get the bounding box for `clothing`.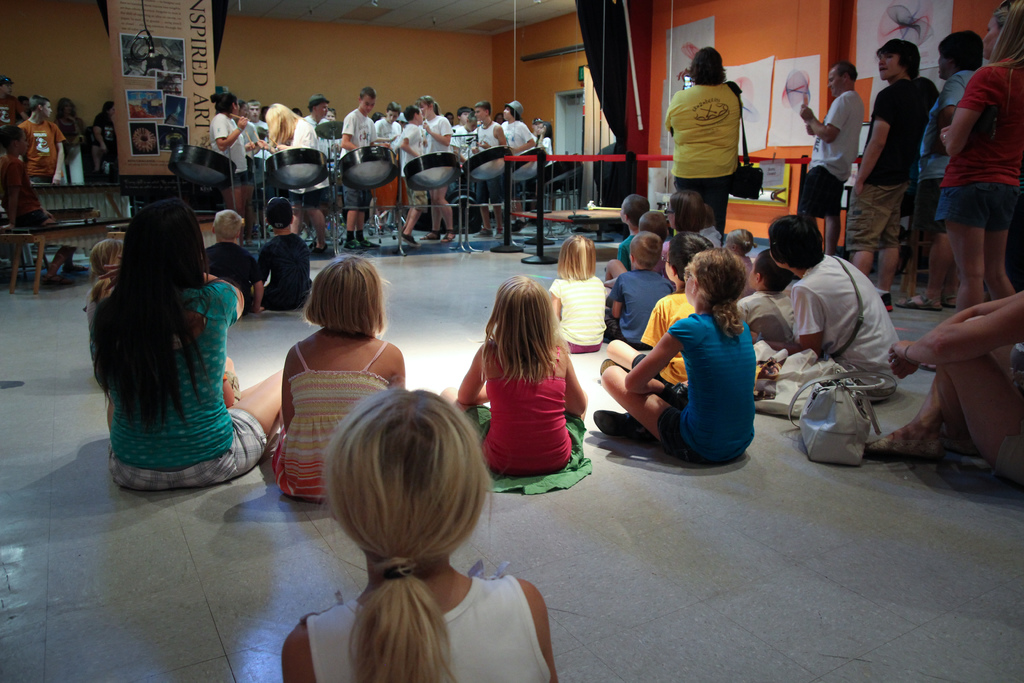
(471,122,506,209).
